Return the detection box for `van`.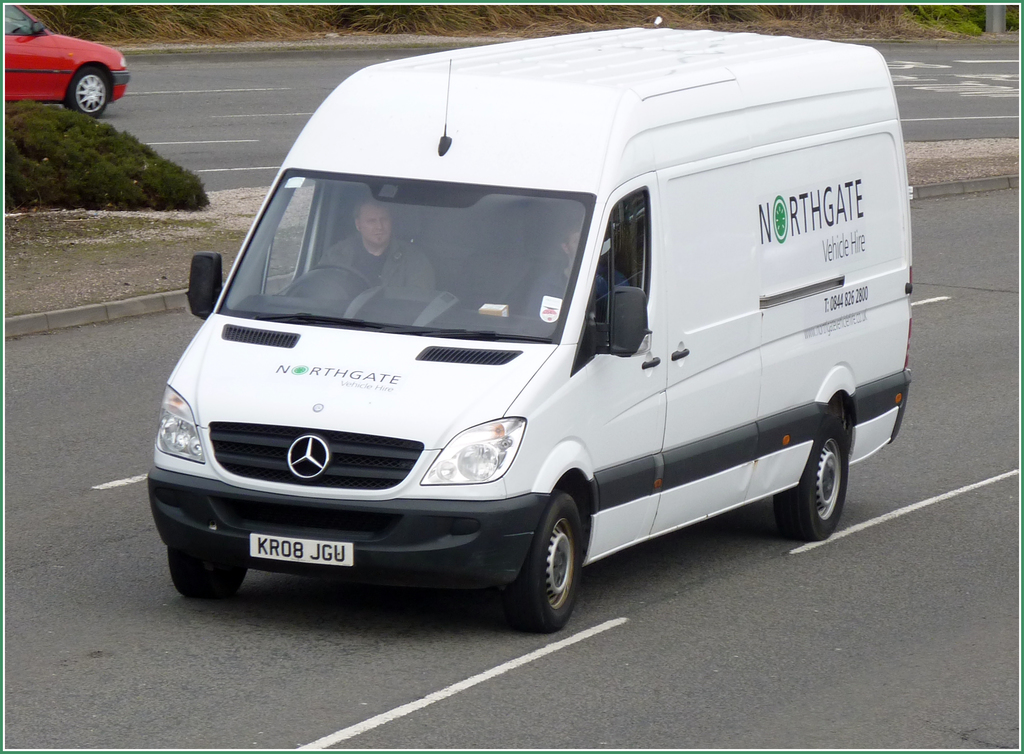
box=[145, 22, 913, 635].
